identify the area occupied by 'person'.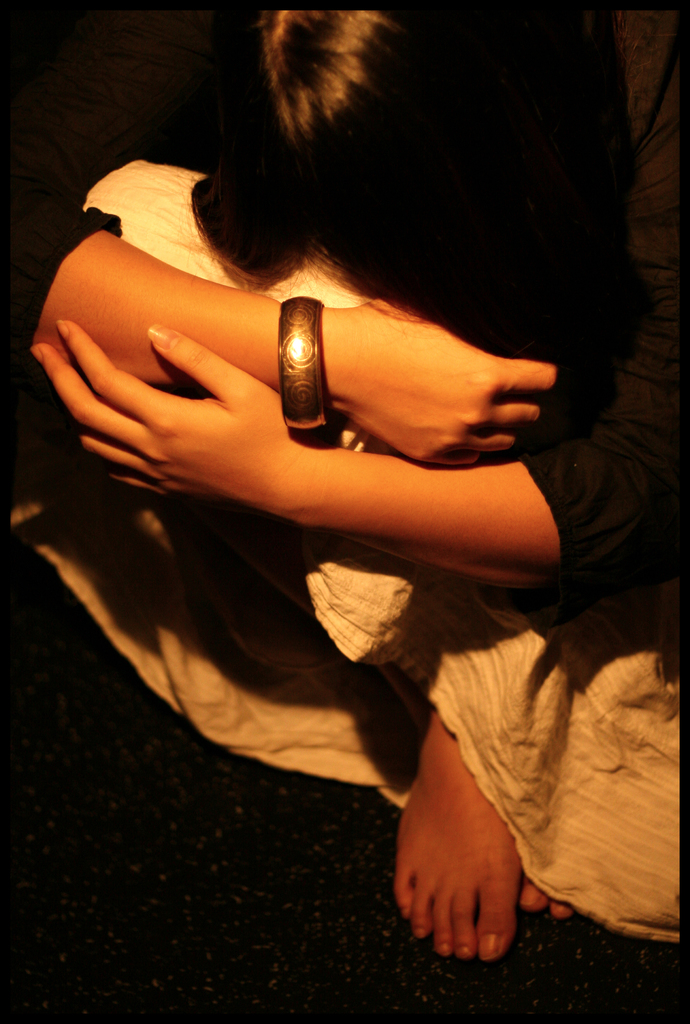
Area: BBox(0, 47, 674, 944).
